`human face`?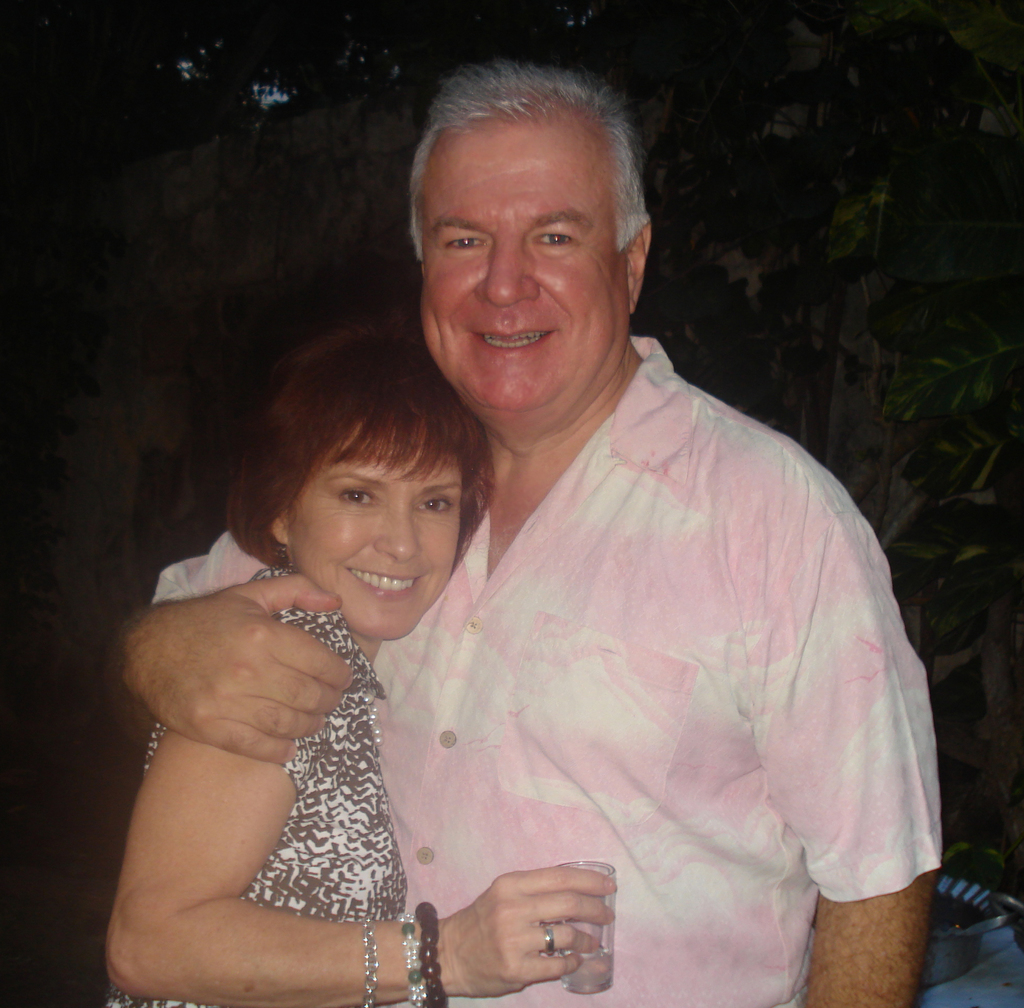
bbox=(422, 113, 625, 415)
